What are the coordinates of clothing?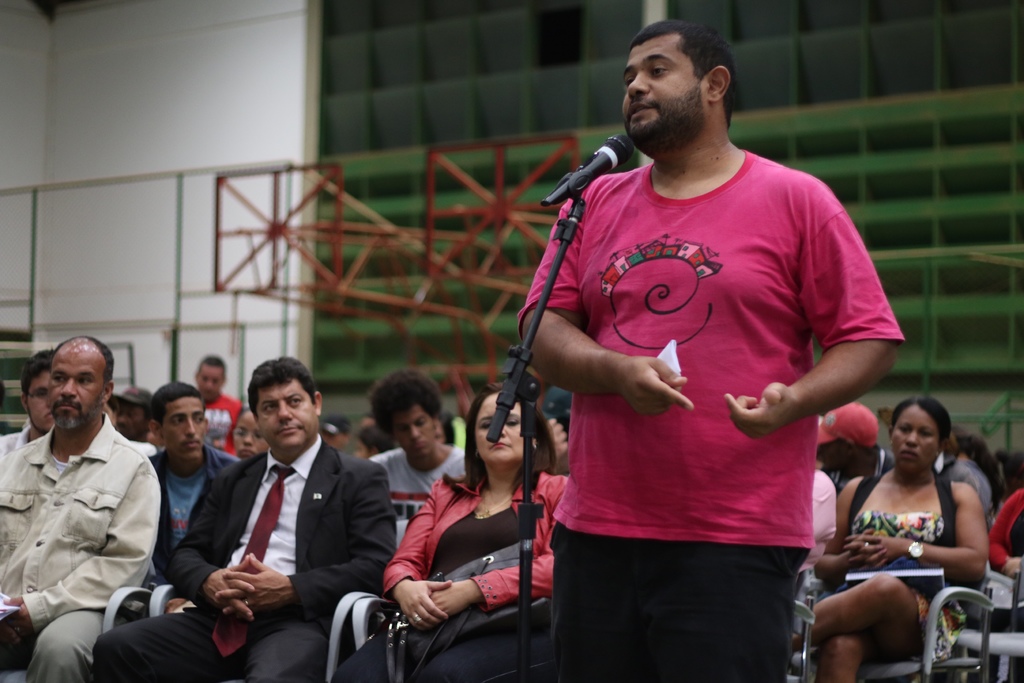
366 440 467 533.
